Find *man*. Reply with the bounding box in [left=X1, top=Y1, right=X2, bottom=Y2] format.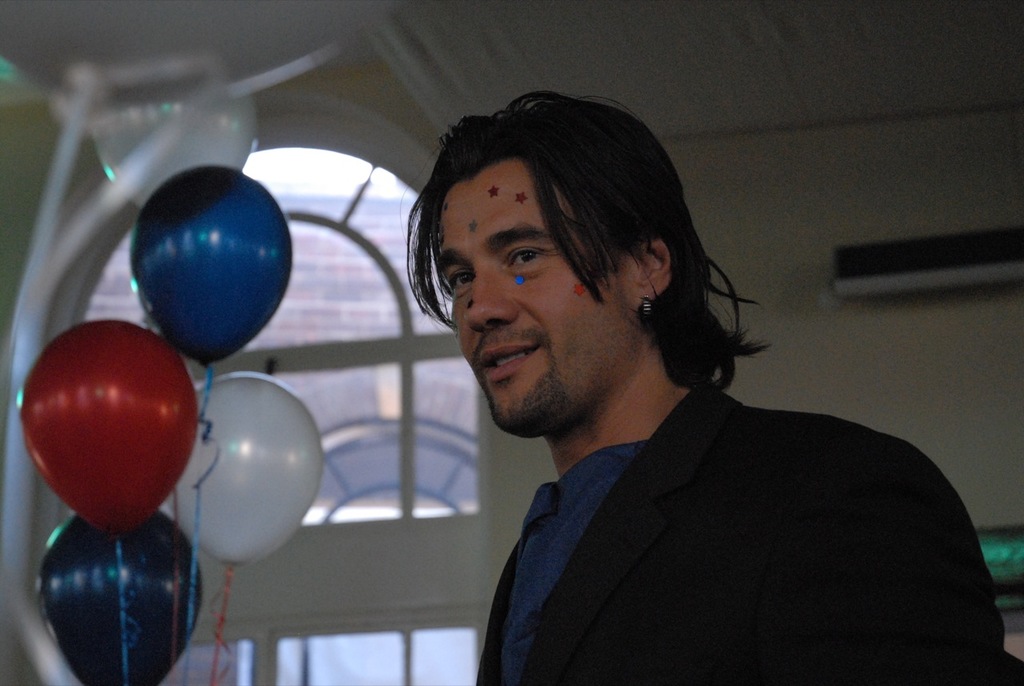
[left=404, top=86, right=1023, bottom=685].
